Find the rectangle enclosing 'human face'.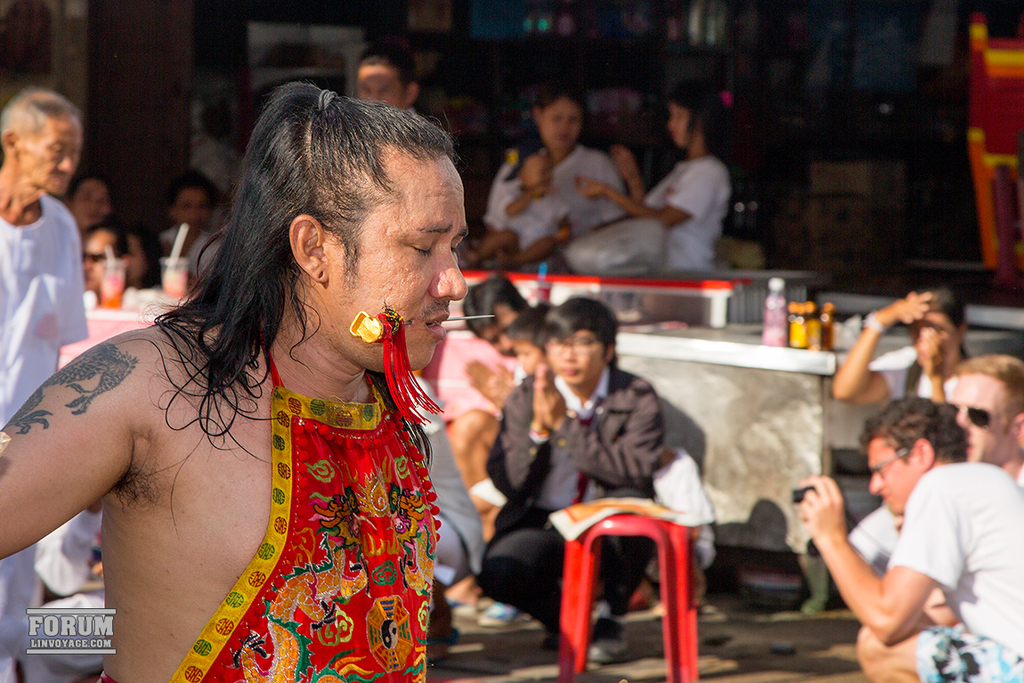
122, 232, 147, 282.
